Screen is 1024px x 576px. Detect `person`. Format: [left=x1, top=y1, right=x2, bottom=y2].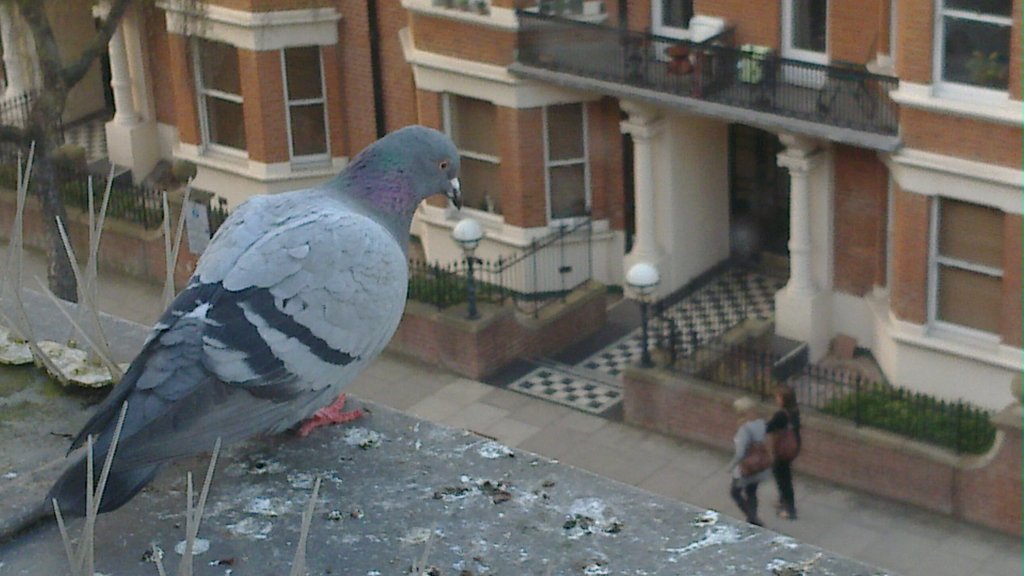
[left=754, top=394, right=819, bottom=514].
